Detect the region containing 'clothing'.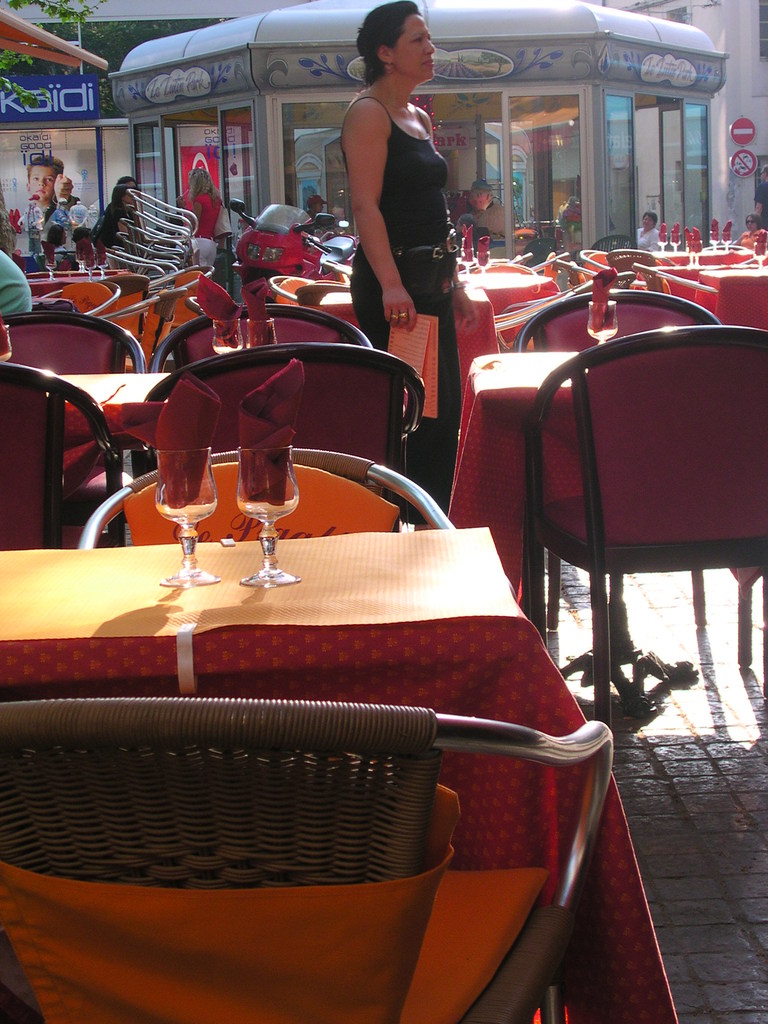
303 209 316 221.
